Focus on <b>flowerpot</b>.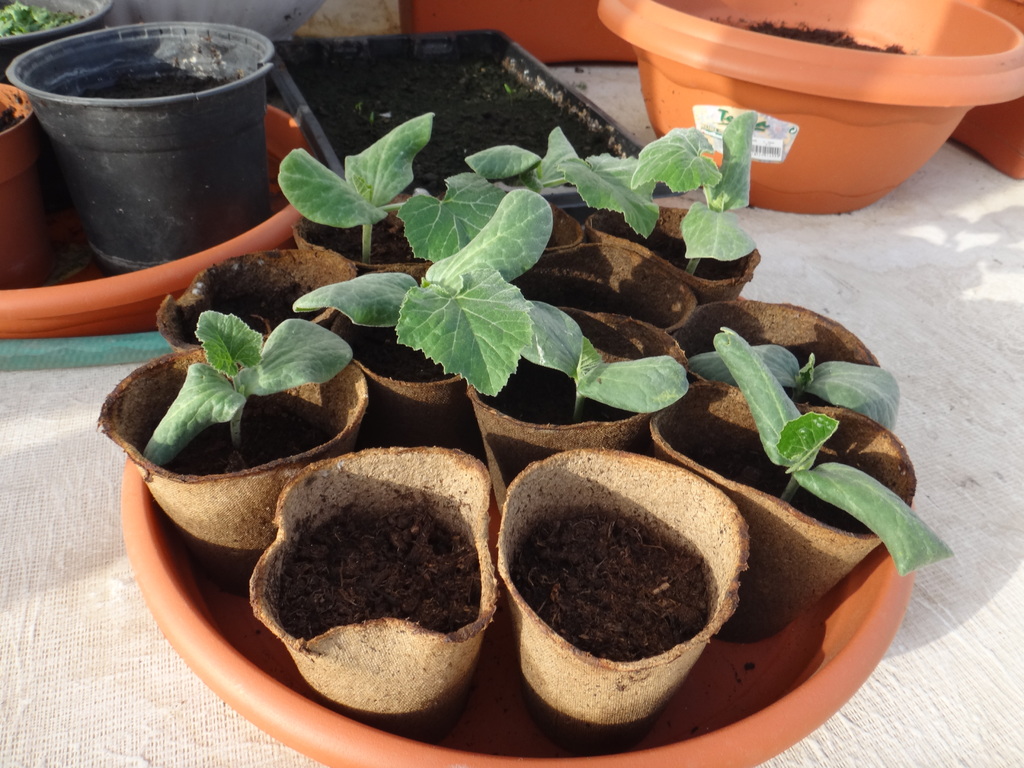
Focused at 278:197:428:269.
